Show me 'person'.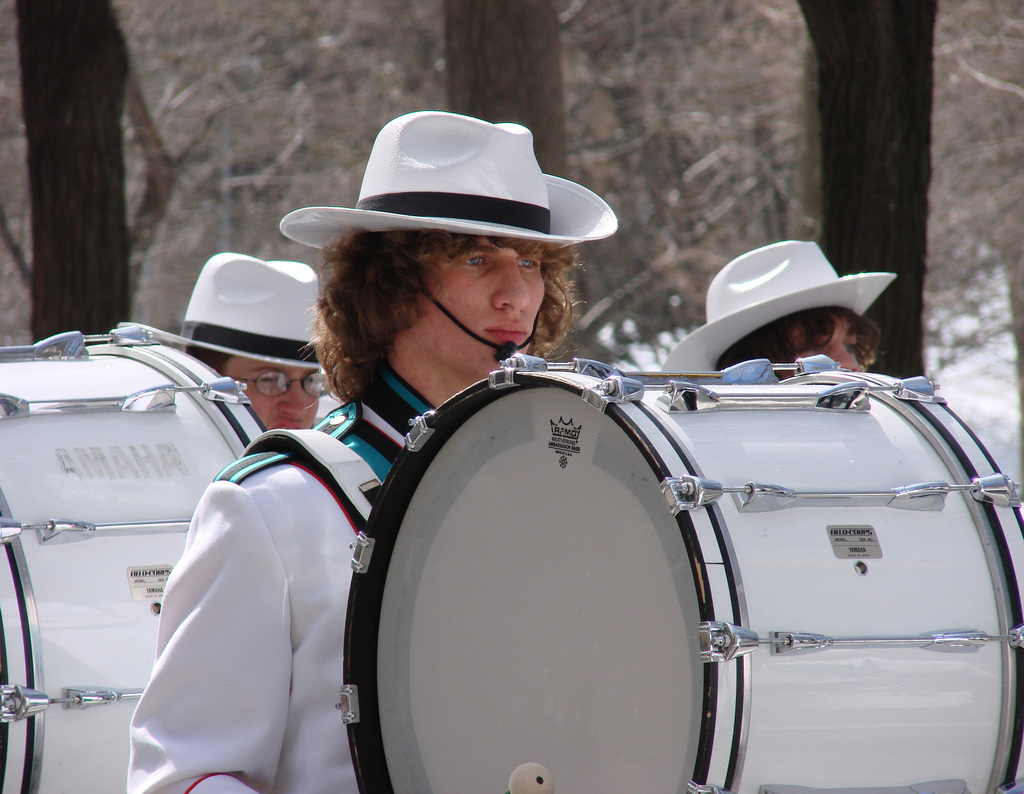
'person' is here: <bbox>159, 252, 335, 430</bbox>.
